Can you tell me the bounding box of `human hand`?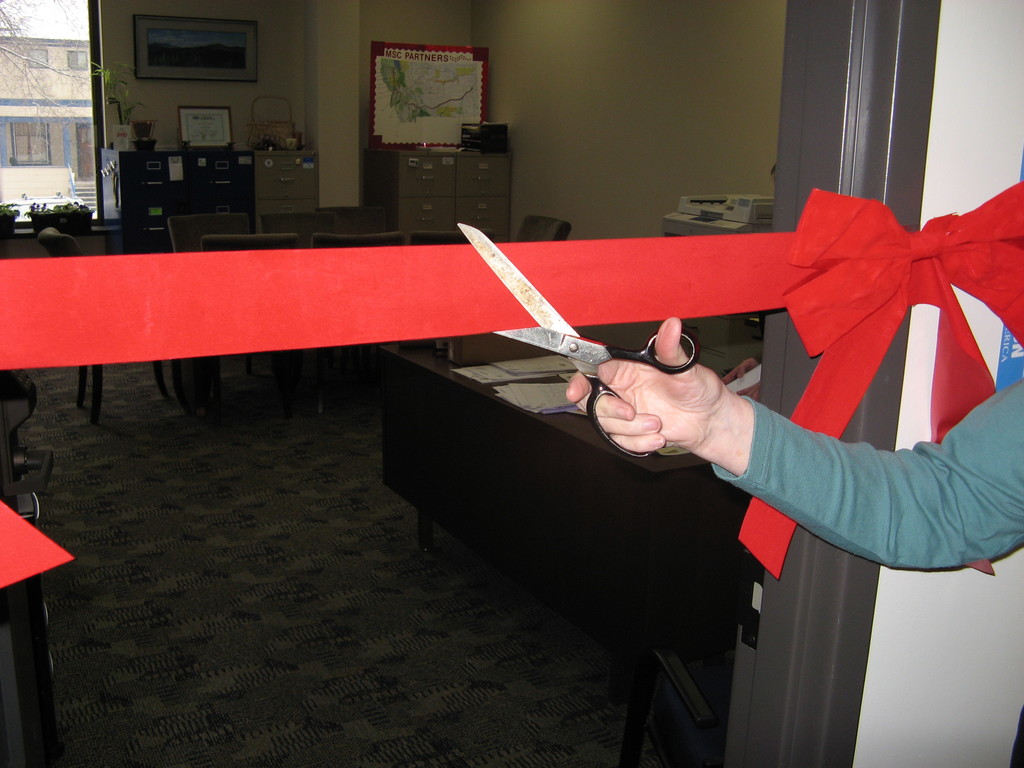
(left=575, top=315, right=748, bottom=470).
